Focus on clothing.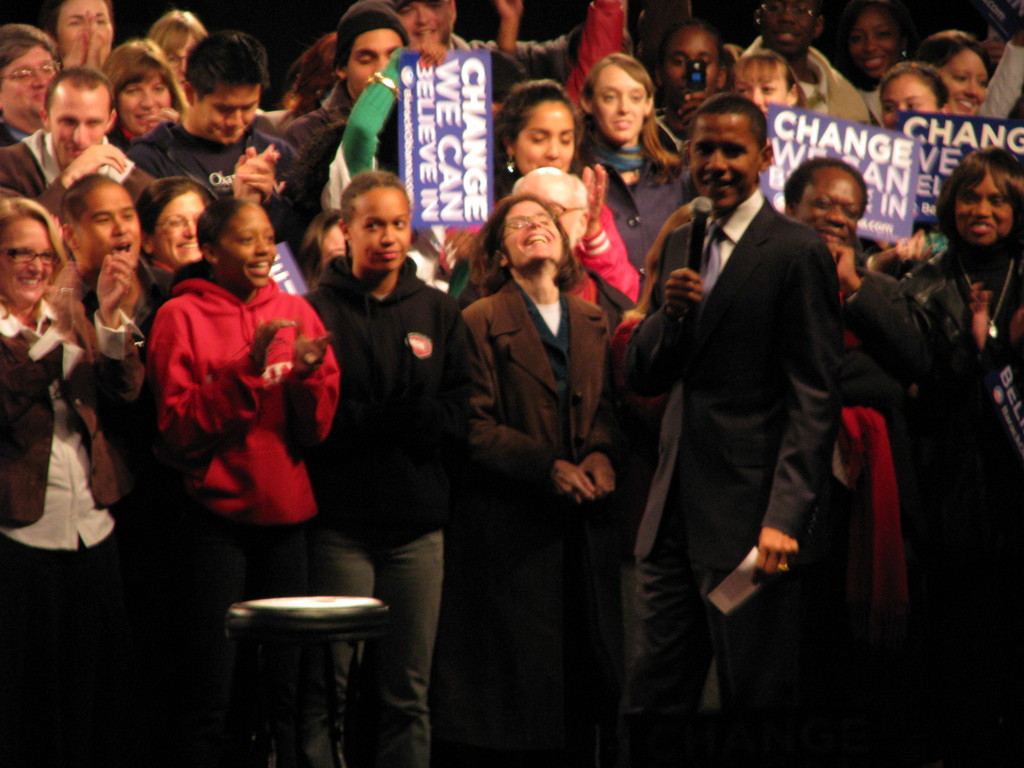
Focused at <box>111,116,314,251</box>.
